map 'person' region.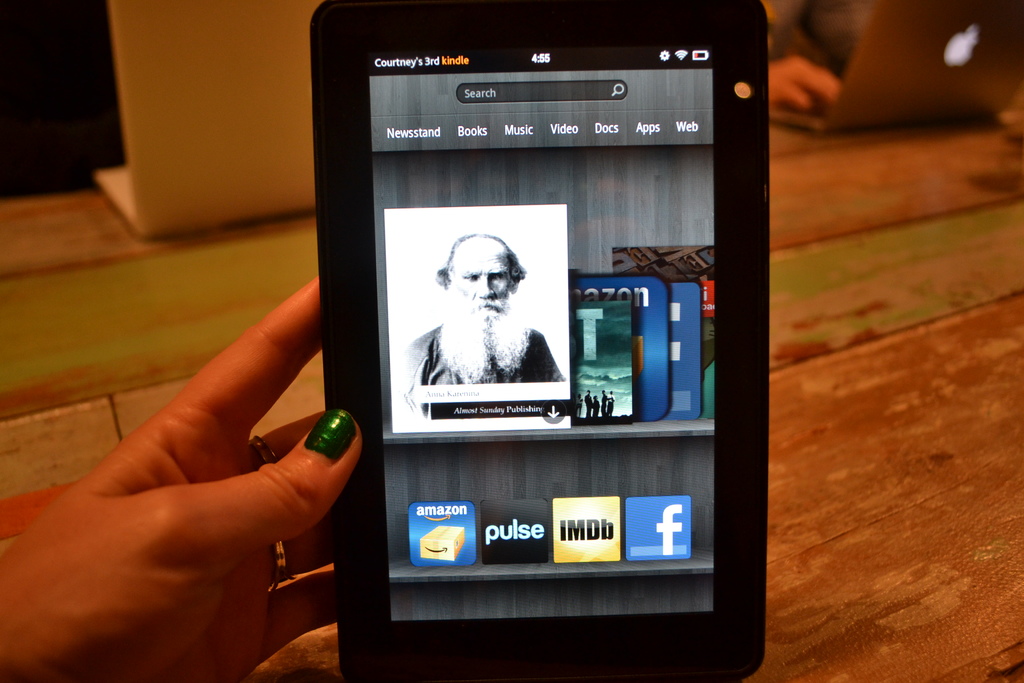
Mapped to rect(582, 389, 591, 414).
